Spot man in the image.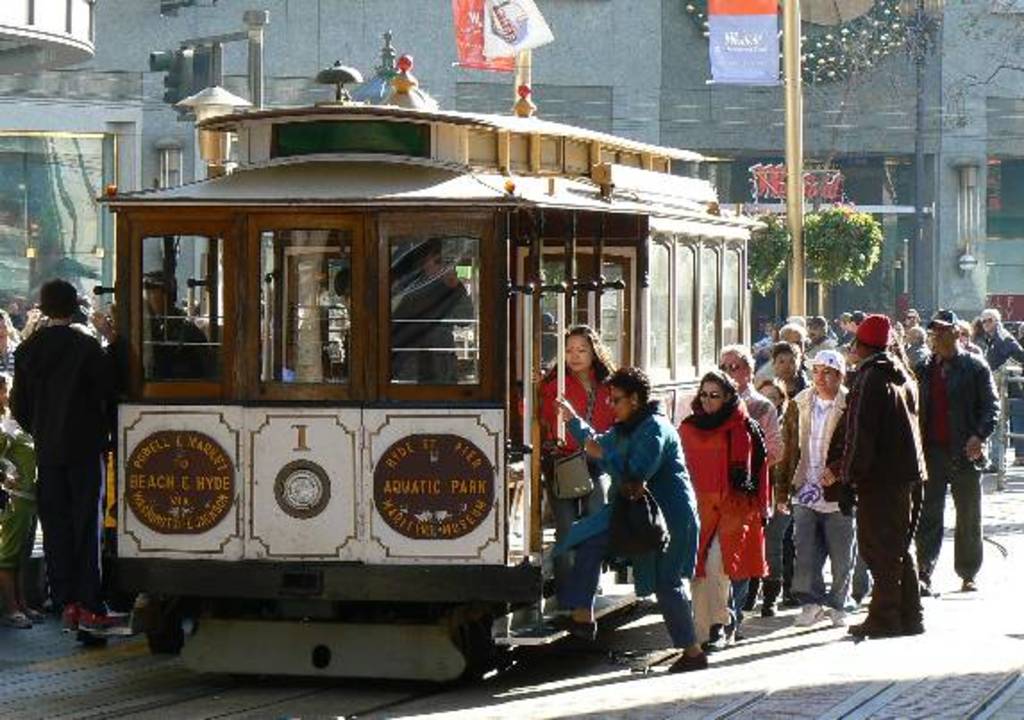
man found at (x1=838, y1=311, x2=927, y2=636).
